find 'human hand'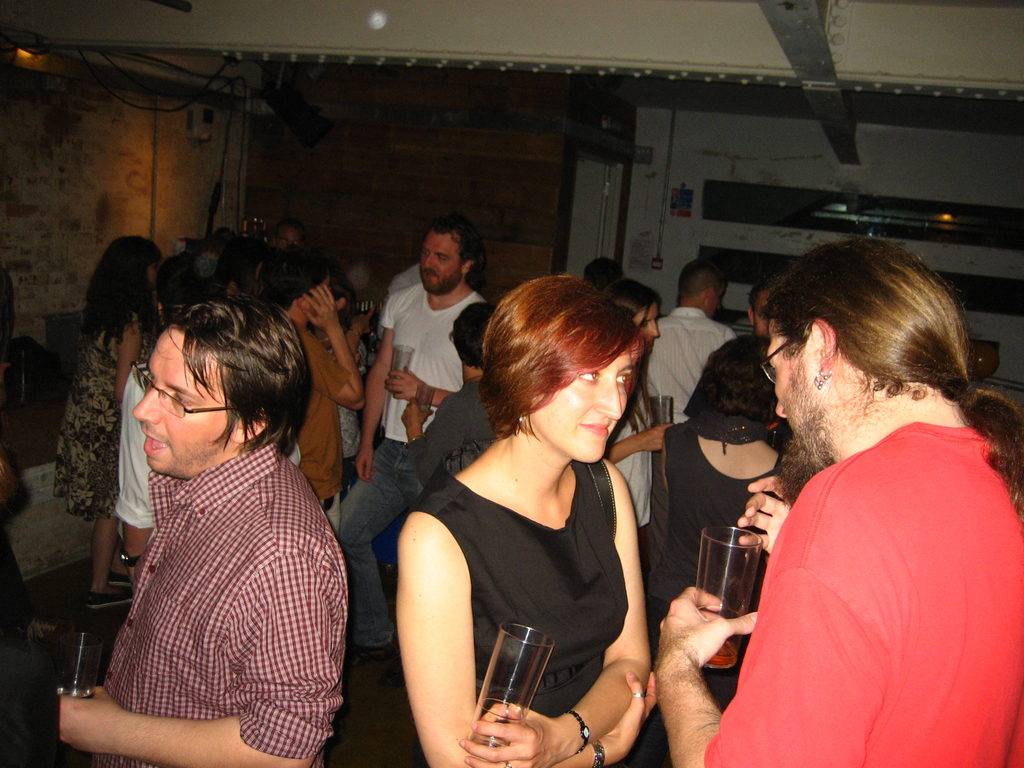
[x1=384, y1=367, x2=431, y2=403]
